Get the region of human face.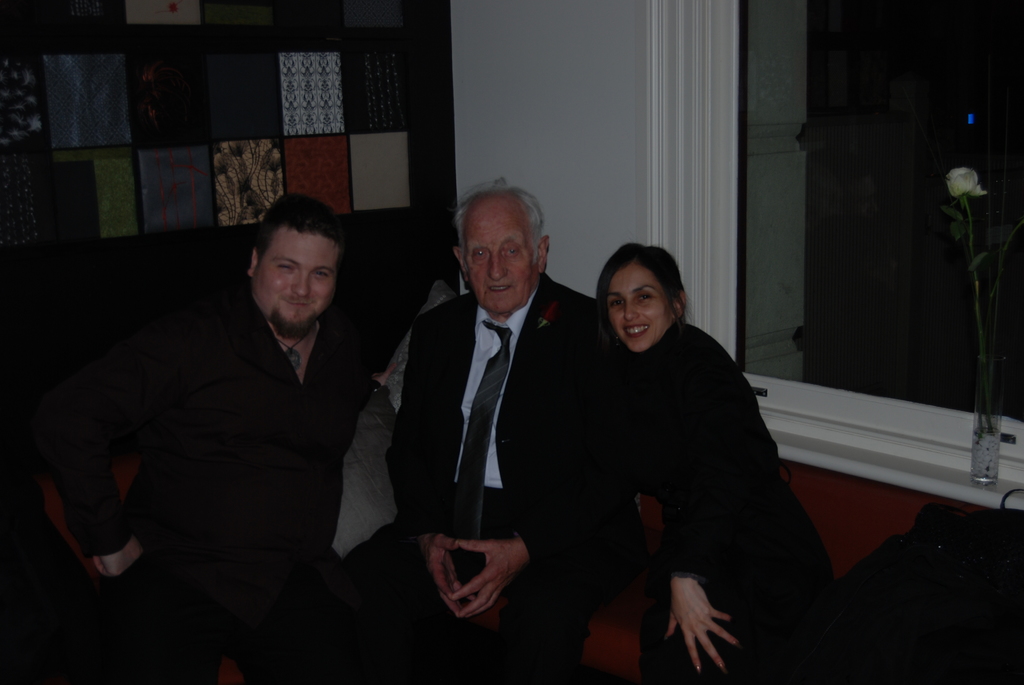
[left=259, top=232, right=337, bottom=329].
